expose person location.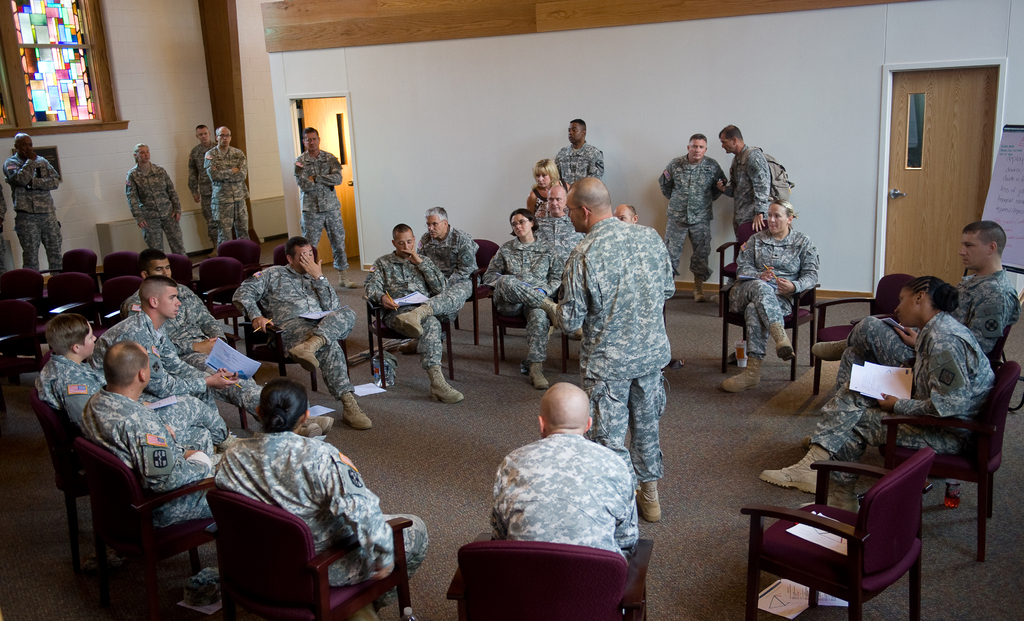
Exposed at pyautogui.locateOnScreen(810, 224, 1020, 381).
